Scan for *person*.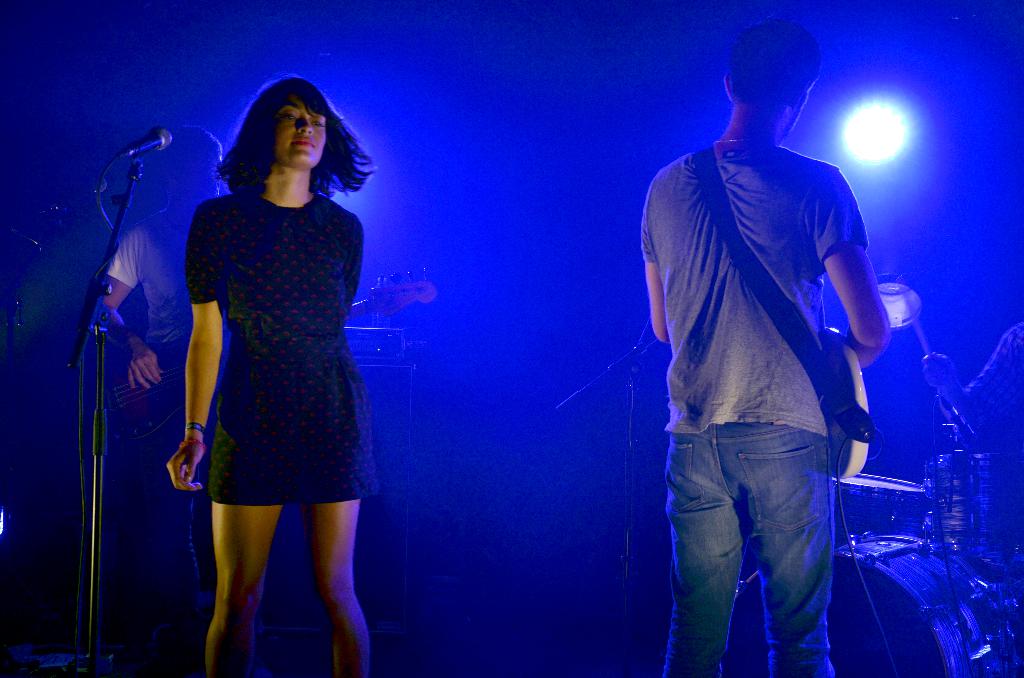
Scan result: crop(616, 17, 919, 677).
